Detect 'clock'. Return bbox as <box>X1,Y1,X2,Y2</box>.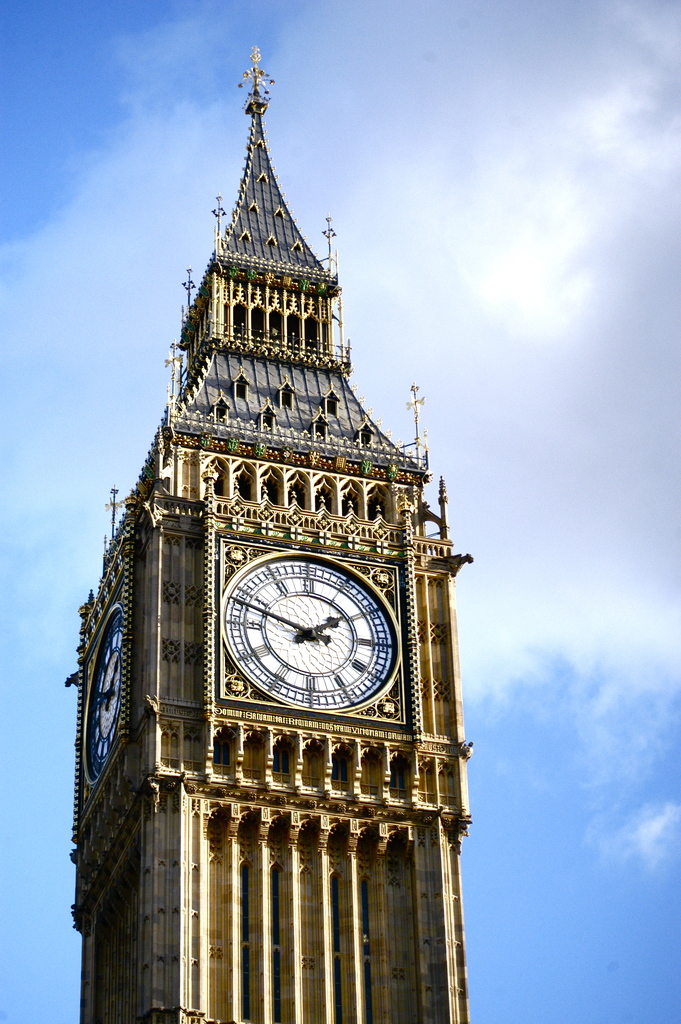
<box>211,555,397,743</box>.
